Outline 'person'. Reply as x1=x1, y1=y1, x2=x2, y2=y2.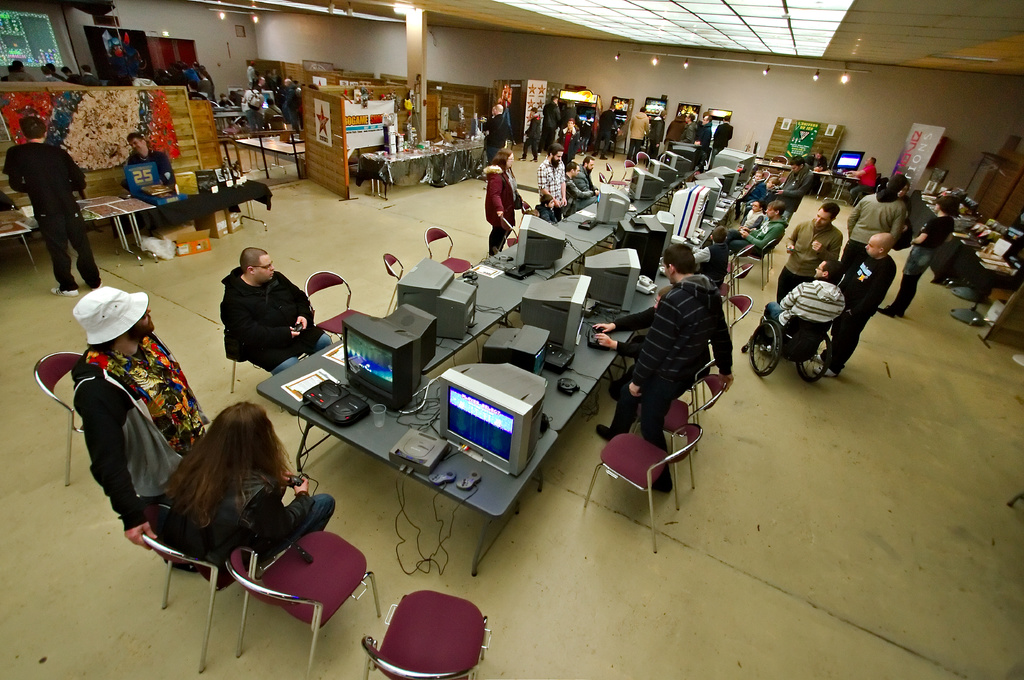
x1=283, y1=77, x2=304, y2=136.
